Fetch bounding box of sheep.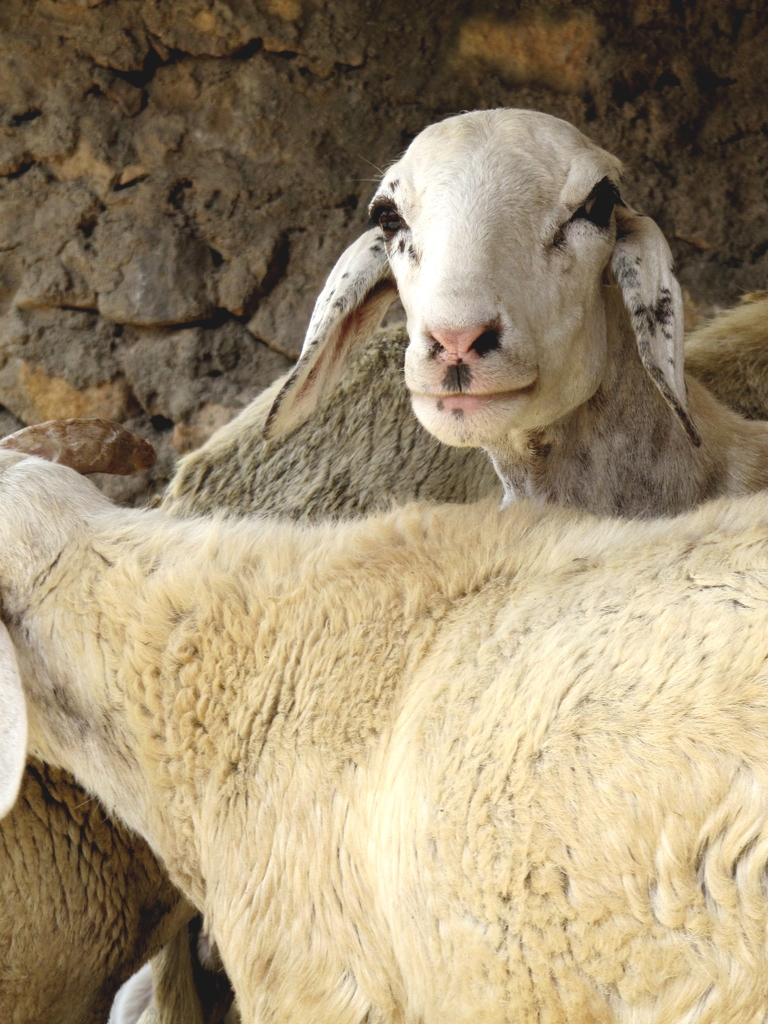
Bbox: [left=0, top=417, right=767, bottom=1023].
